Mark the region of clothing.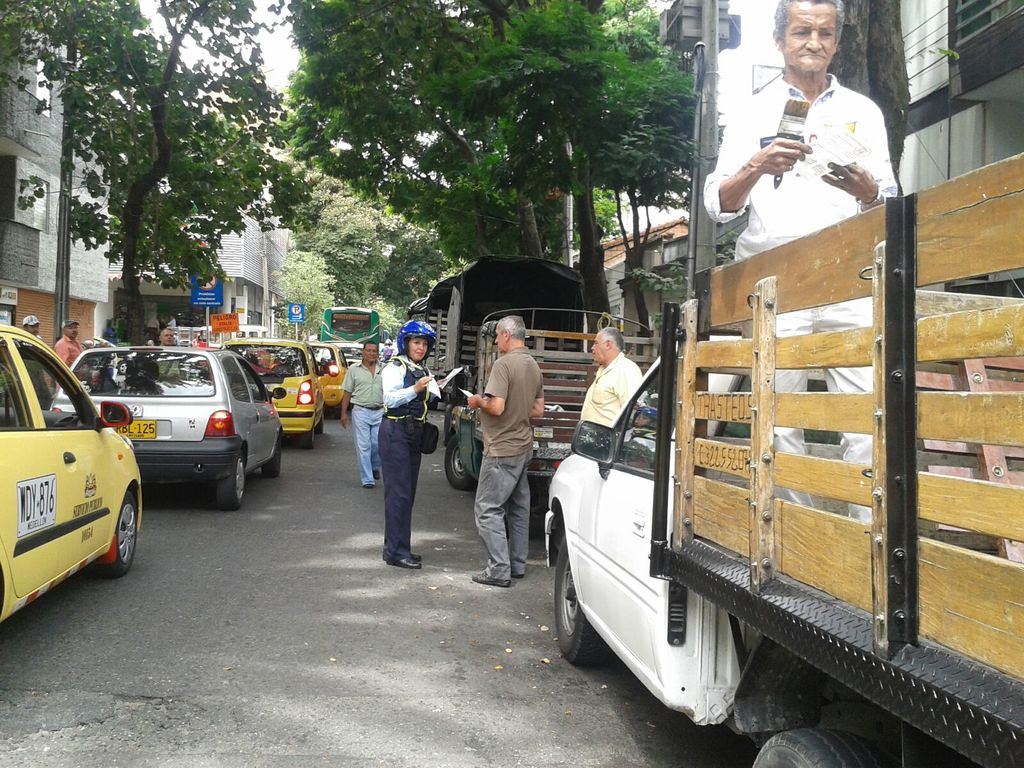
Region: BBox(55, 335, 86, 388).
